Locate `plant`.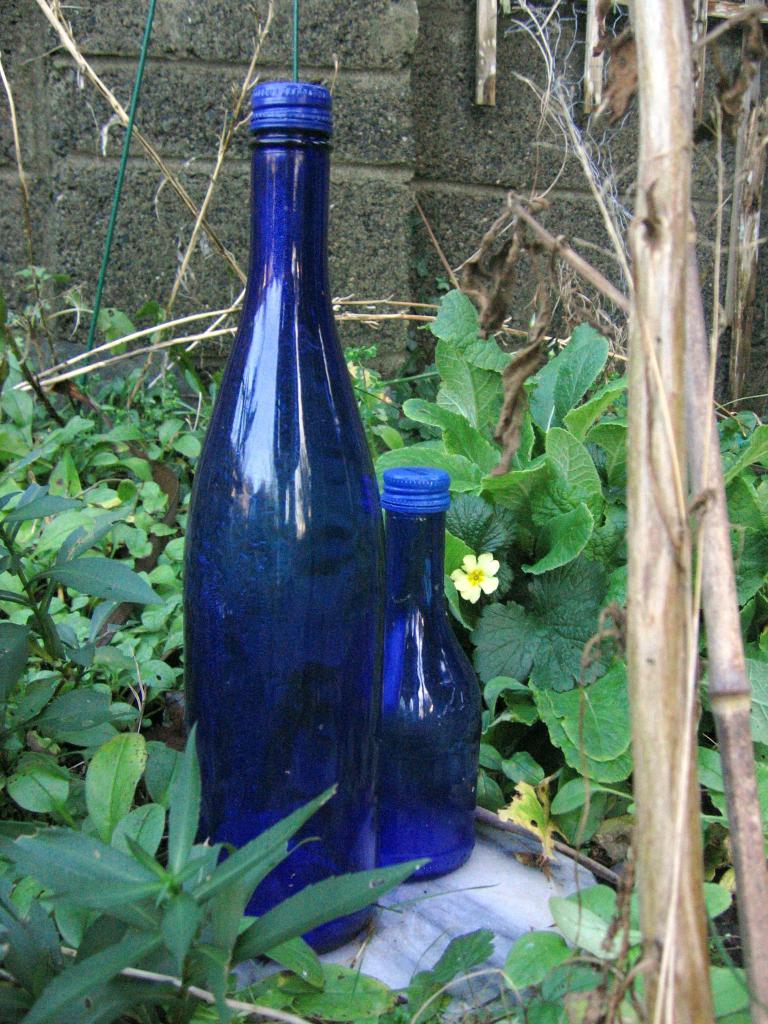
Bounding box: 370:267:767:848.
